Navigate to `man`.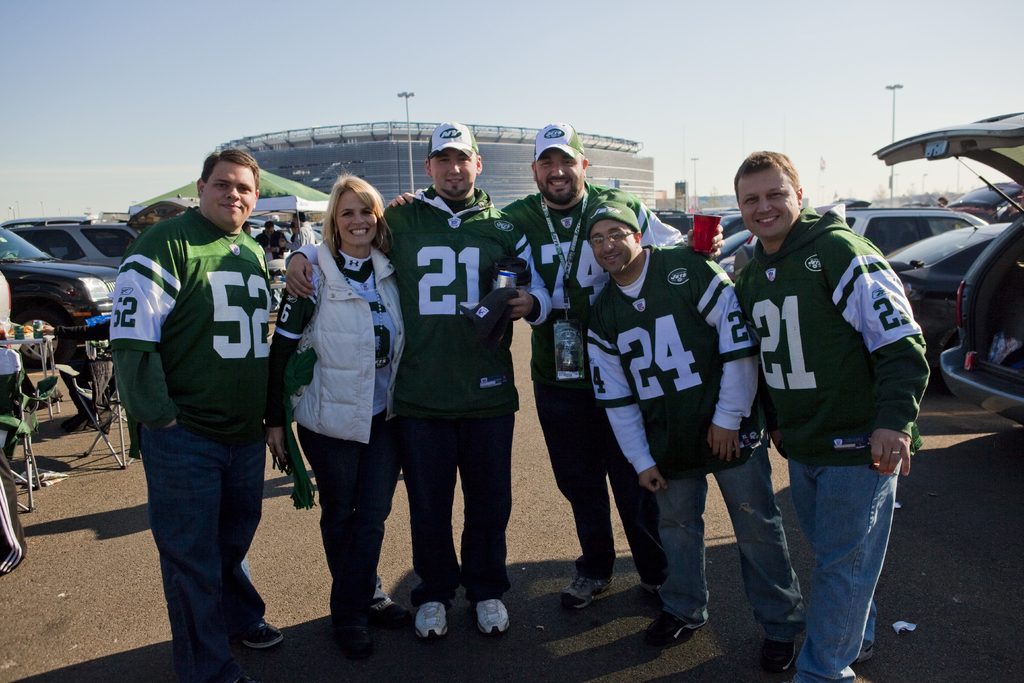
Navigation target: left=585, top=199, right=805, bottom=673.
